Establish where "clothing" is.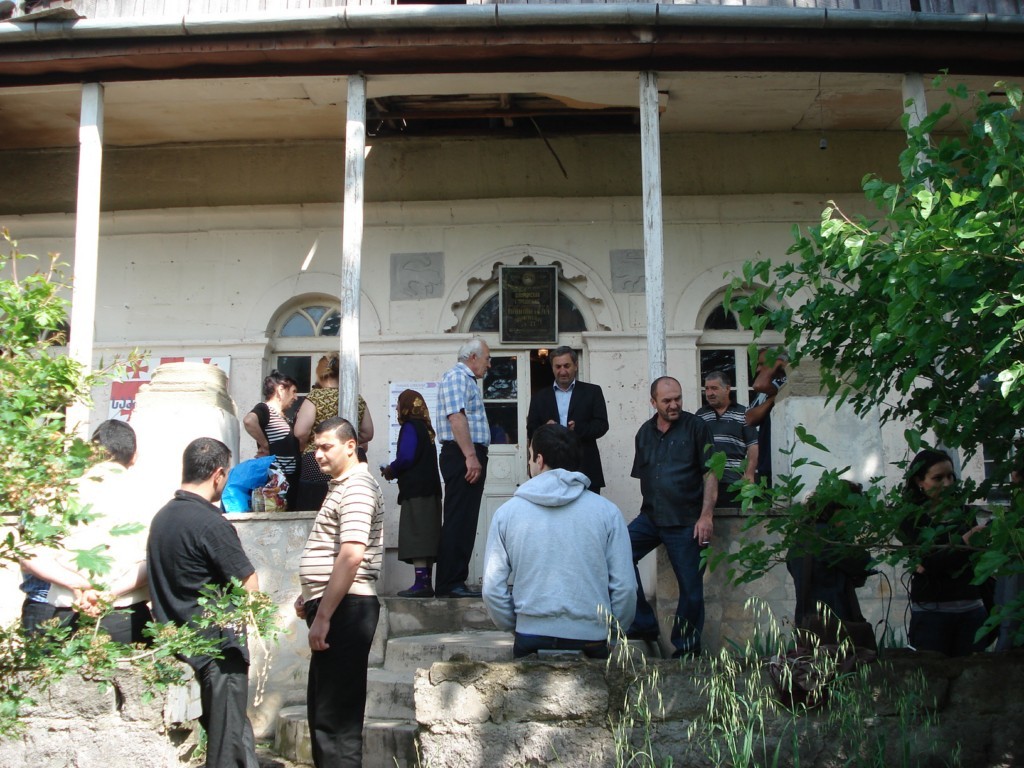
Established at region(484, 463, 650, 663).
